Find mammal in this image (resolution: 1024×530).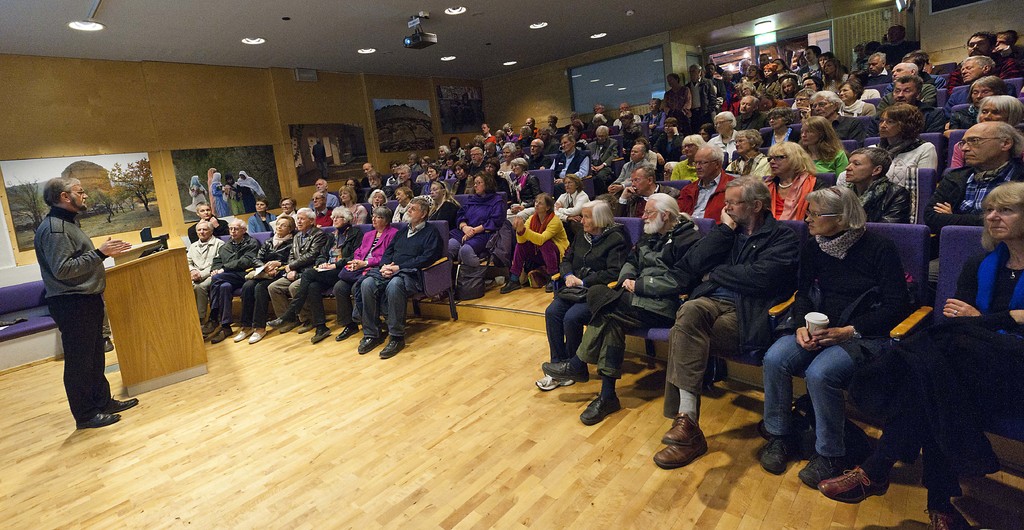
541, 191, 702, 426.
